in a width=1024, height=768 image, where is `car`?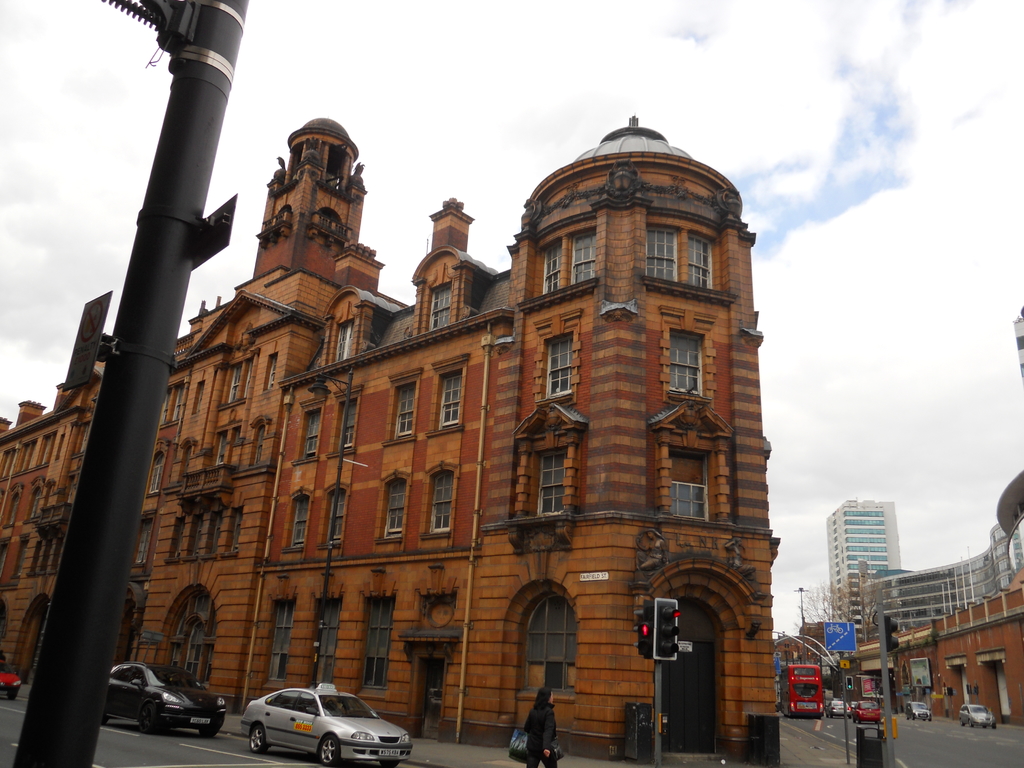
<bbox>97, 671, 217, 750</bbox>.
